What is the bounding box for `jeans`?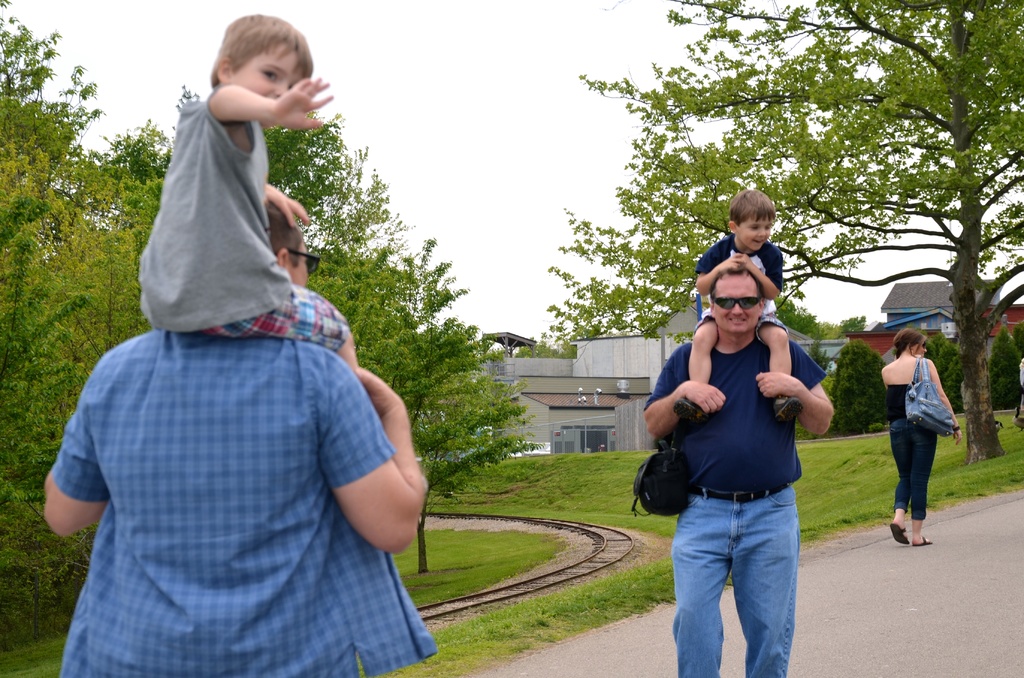
<bbox>879, 418, 938, 517</bbox>.
